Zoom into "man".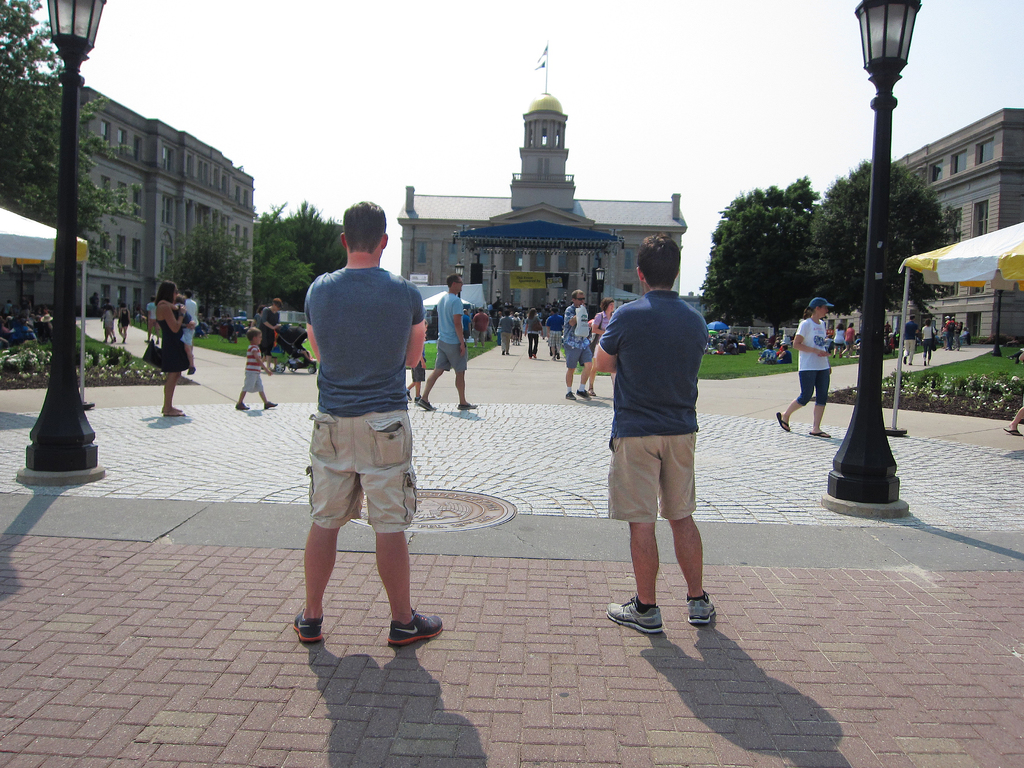
Zoom target: 146, 297, 160, 342.
